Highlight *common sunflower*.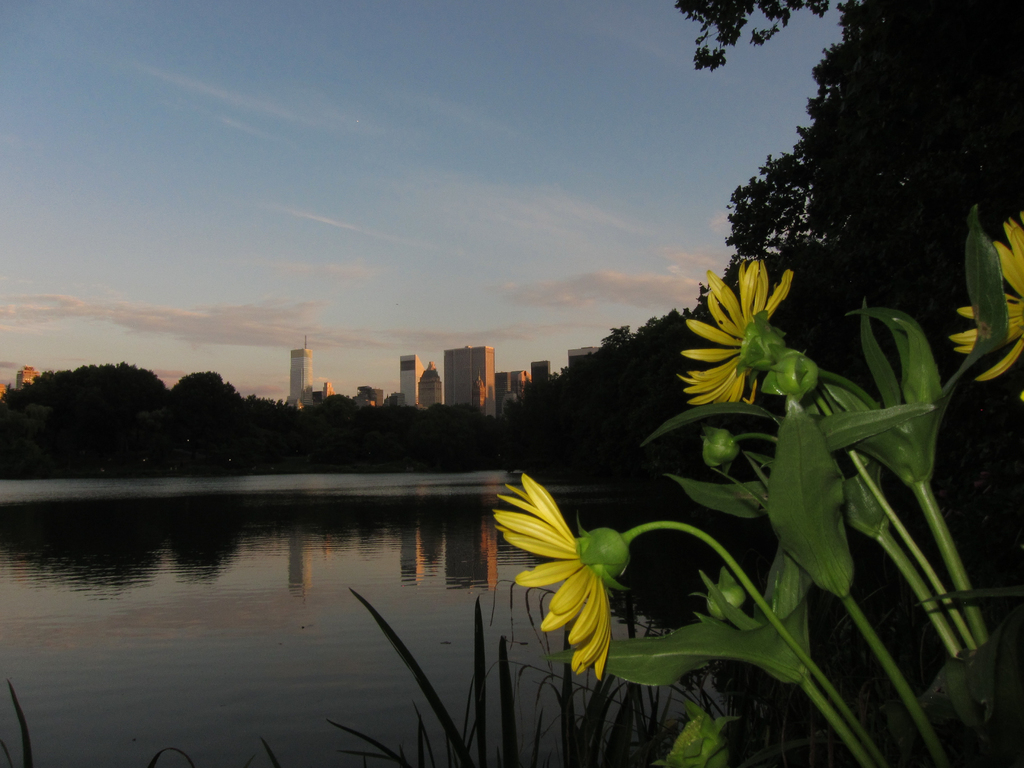
Highlighted region: (490, 473, 641, 685).
